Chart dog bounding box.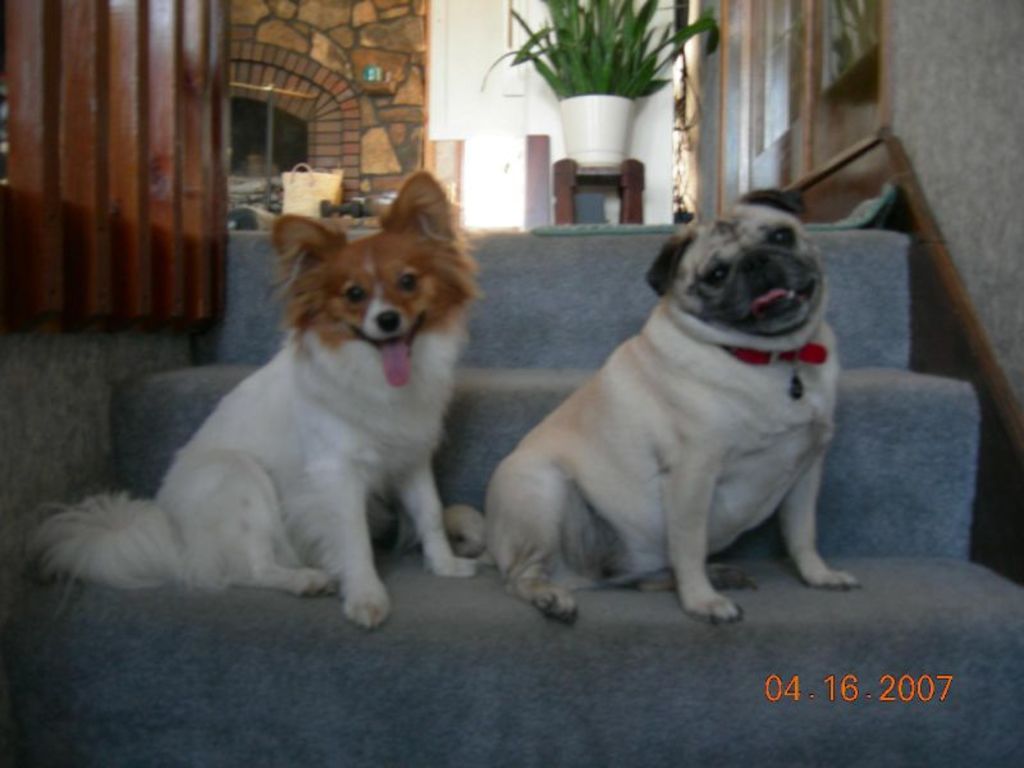
Charted: crop(26, 168, 486, 632).
